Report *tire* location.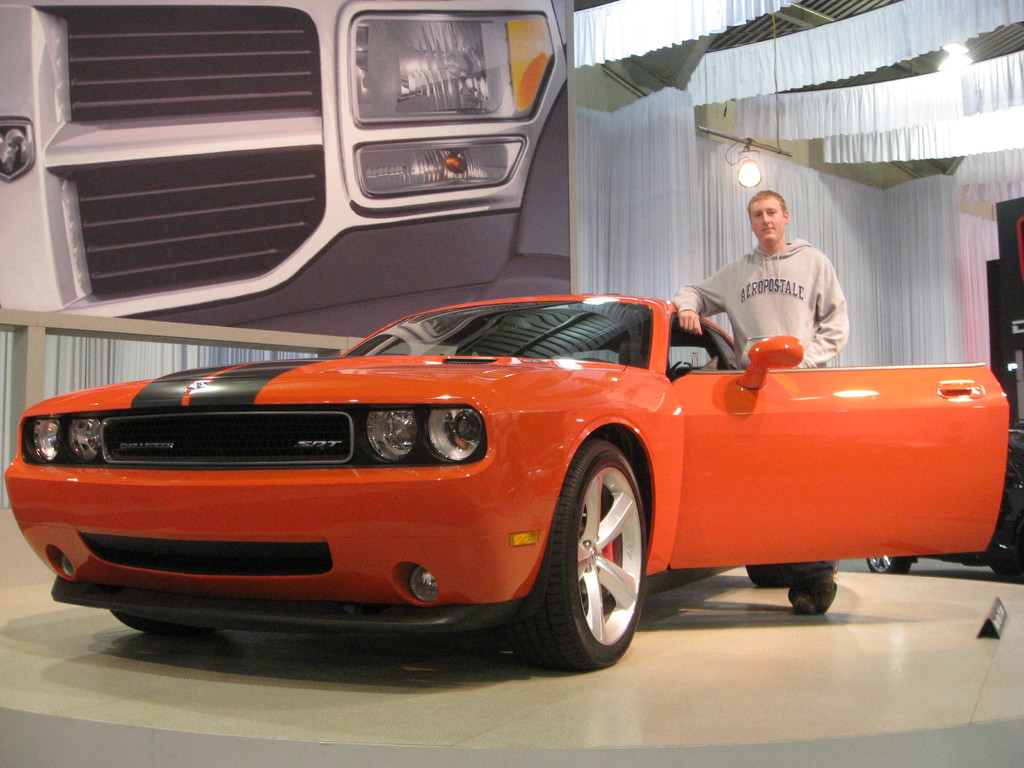
Report: left=991, top=555, right=1023, bottom=582.
